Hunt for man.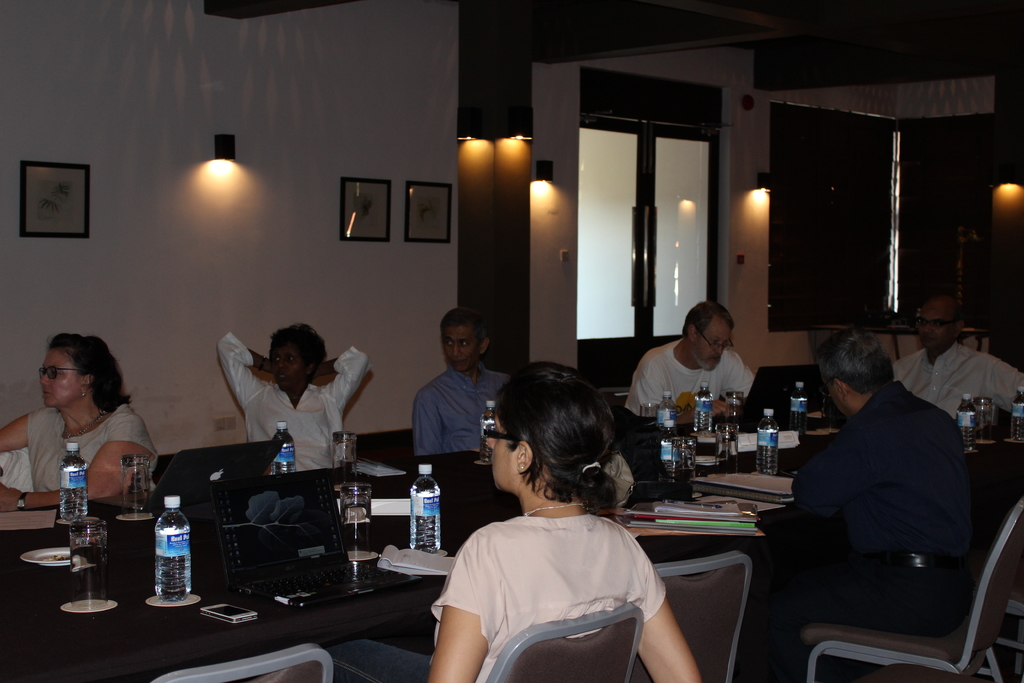
Hunted down at detection(623, 296, 758, 421).
